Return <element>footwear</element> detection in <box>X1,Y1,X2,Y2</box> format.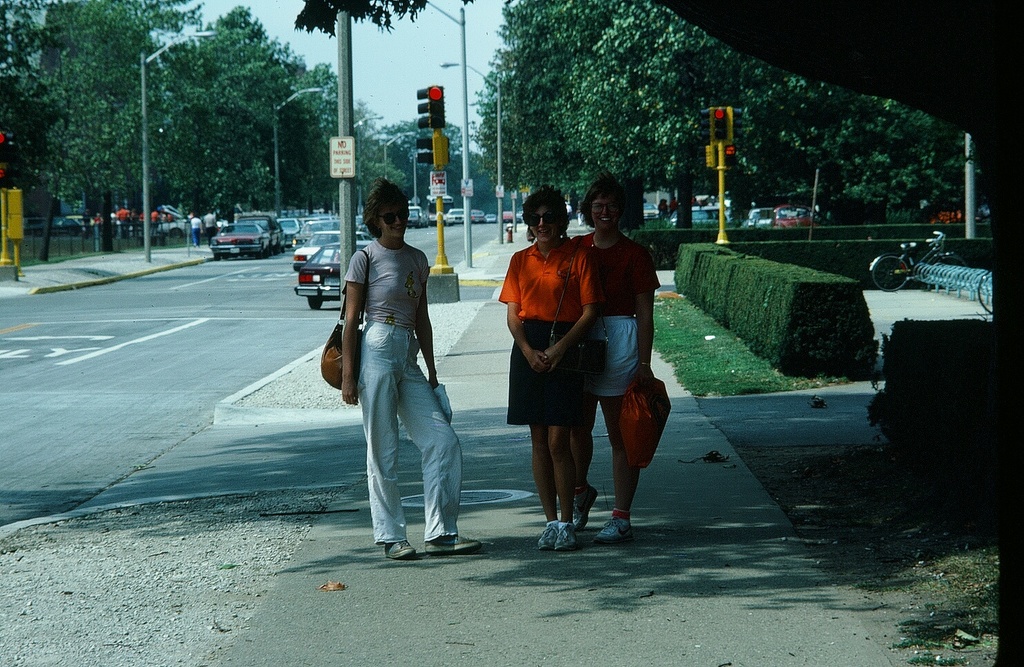
<box>556,519,576,550</box>.
